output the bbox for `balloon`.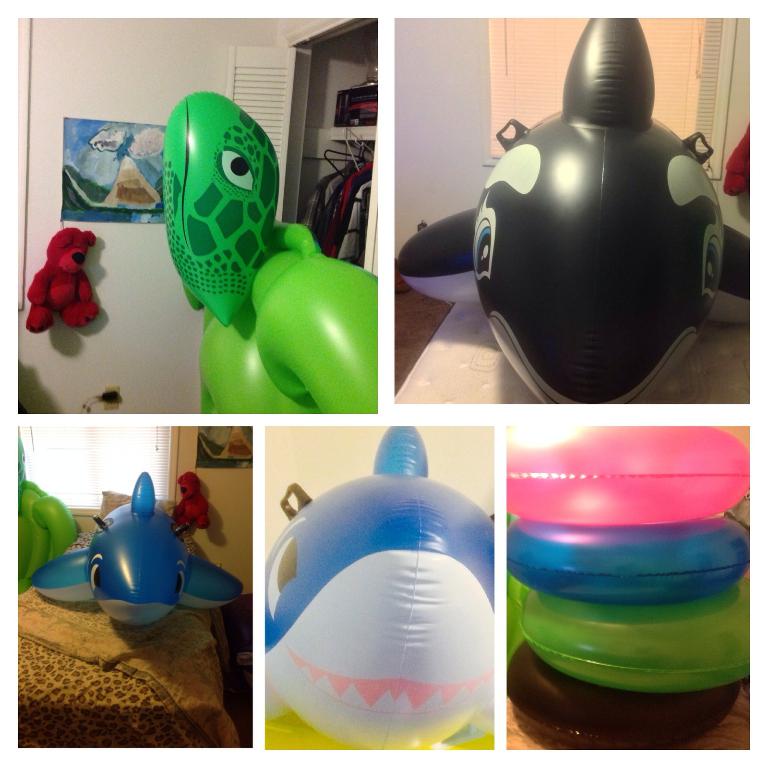
left=11, top=481, right=80, bottom=582.
